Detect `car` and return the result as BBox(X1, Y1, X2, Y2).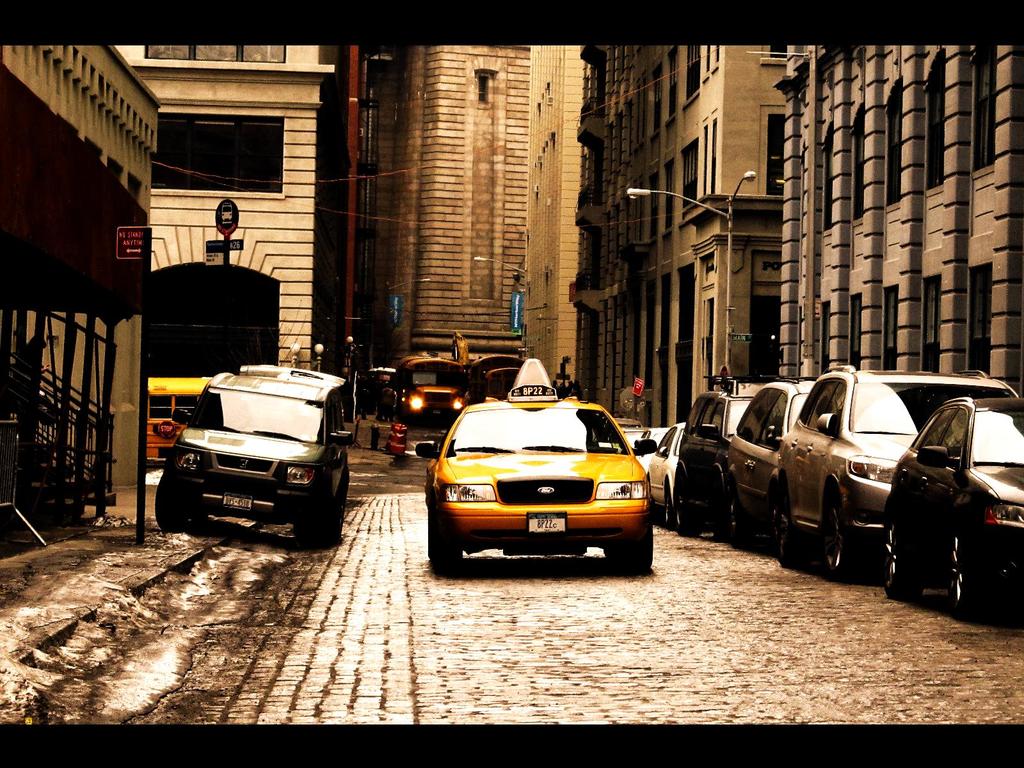
BBox(416, 355, 659, 580).
